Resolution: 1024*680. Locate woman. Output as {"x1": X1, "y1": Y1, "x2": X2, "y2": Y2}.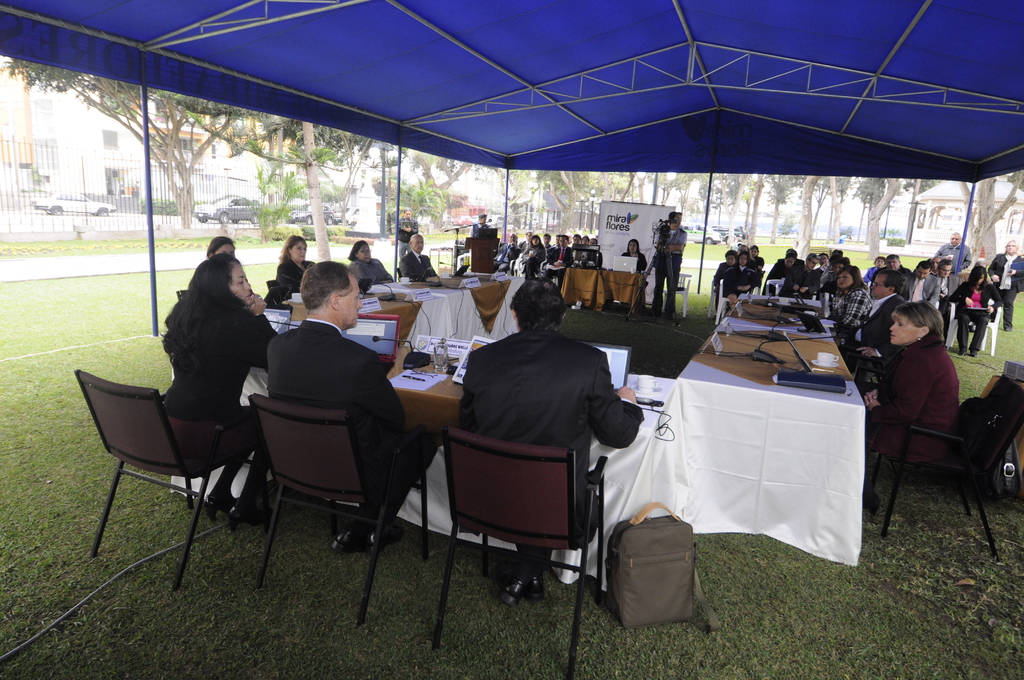
{"x1": 723, "y1": 250, "x2": 759, "y2": 311}.
